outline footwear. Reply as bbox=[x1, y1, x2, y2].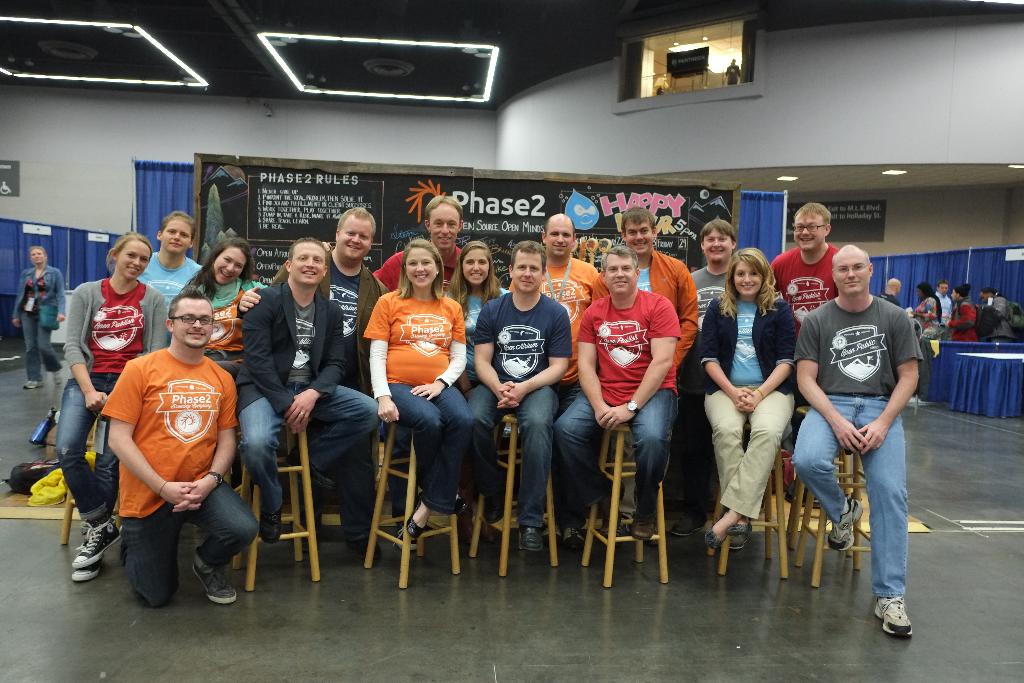
bbox=[346, 534, 383, 561].
